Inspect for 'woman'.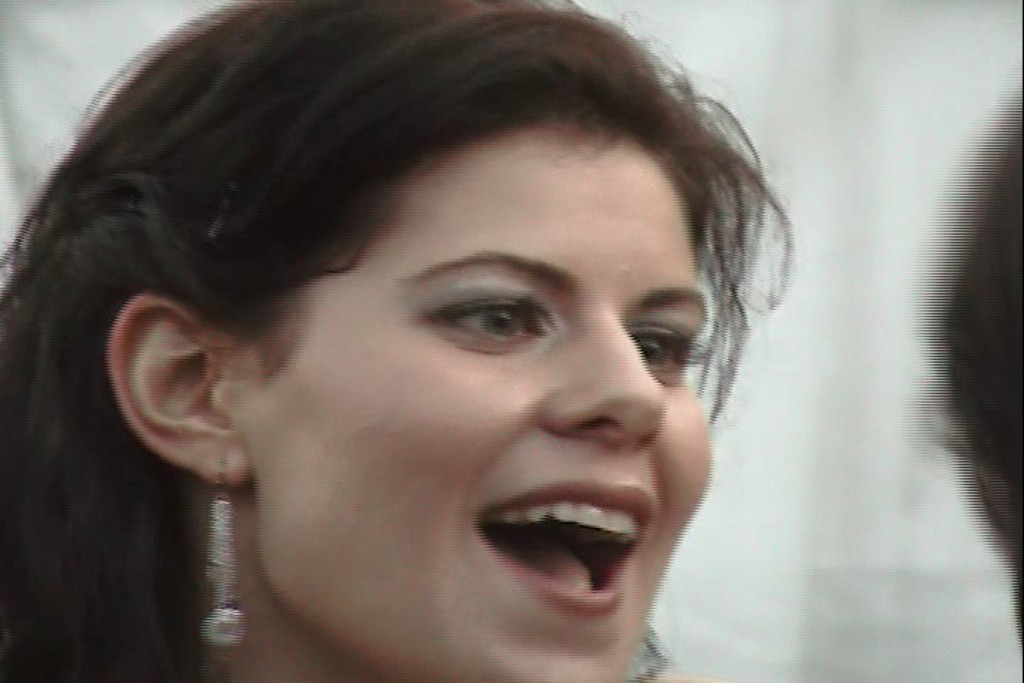
Inspection: box=[1, 3, 794, 680].
